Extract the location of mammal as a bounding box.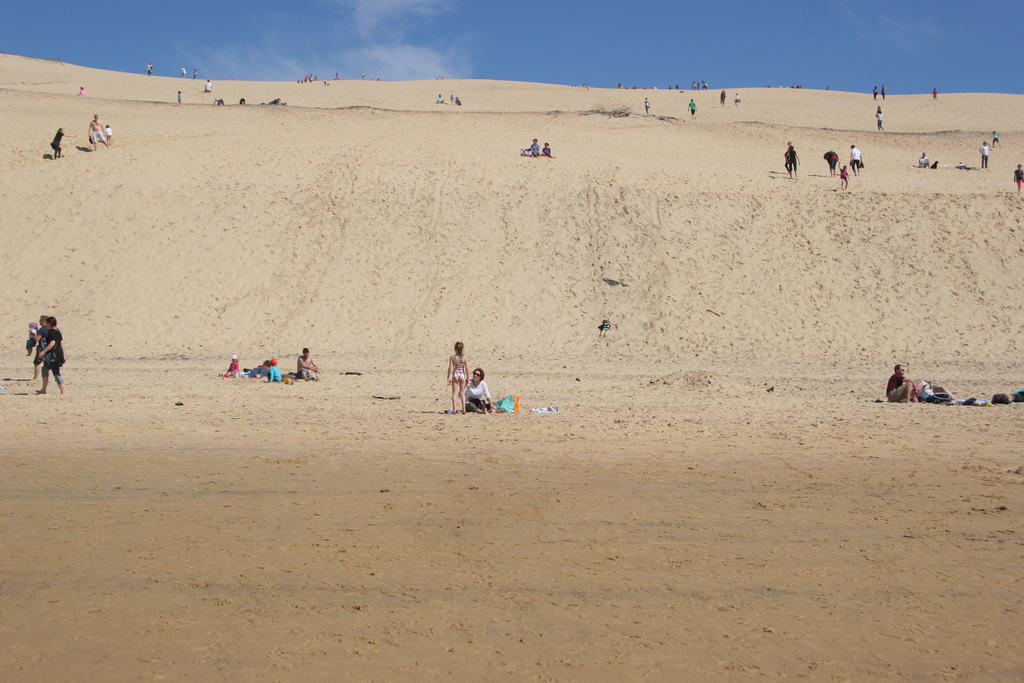
bbox=[877, 102, 884, 114].
